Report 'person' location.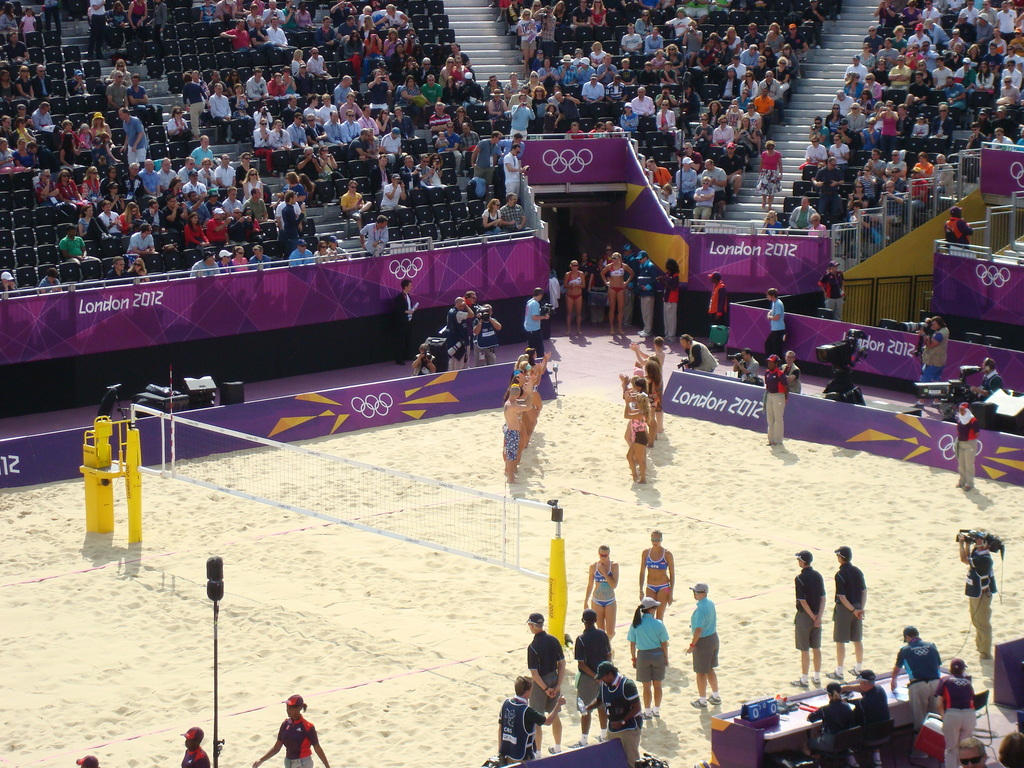
Report: x1=102 y1=76 x2=129 y2=111.
